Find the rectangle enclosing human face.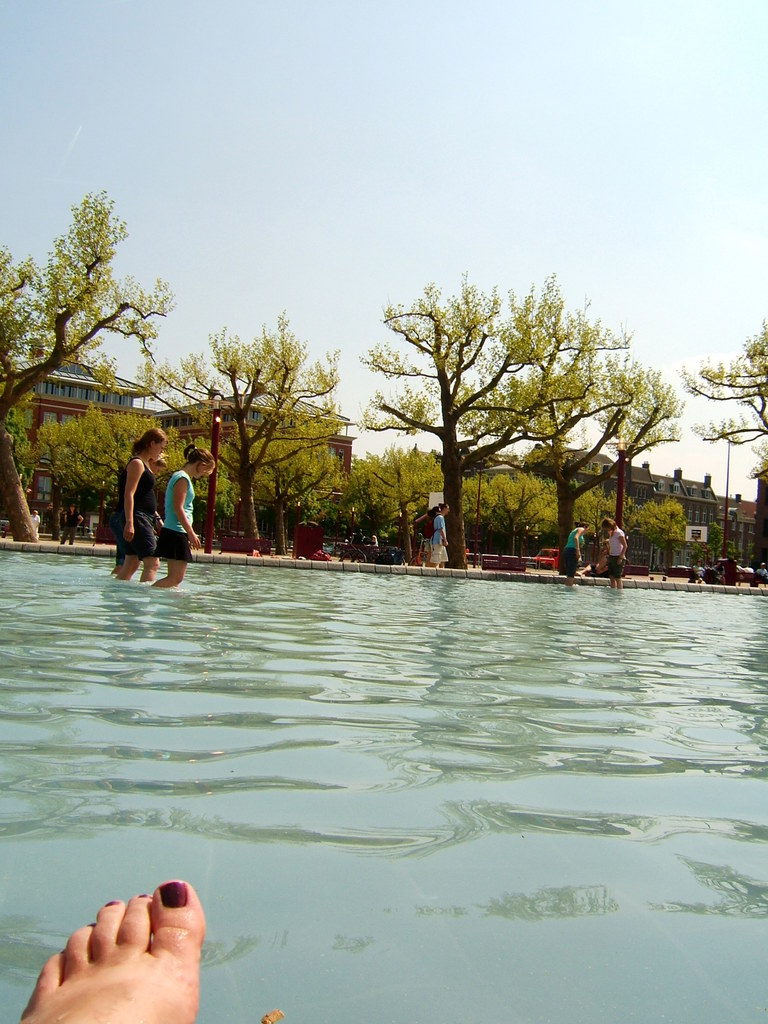
select_region(150, 439, 169, 458).
